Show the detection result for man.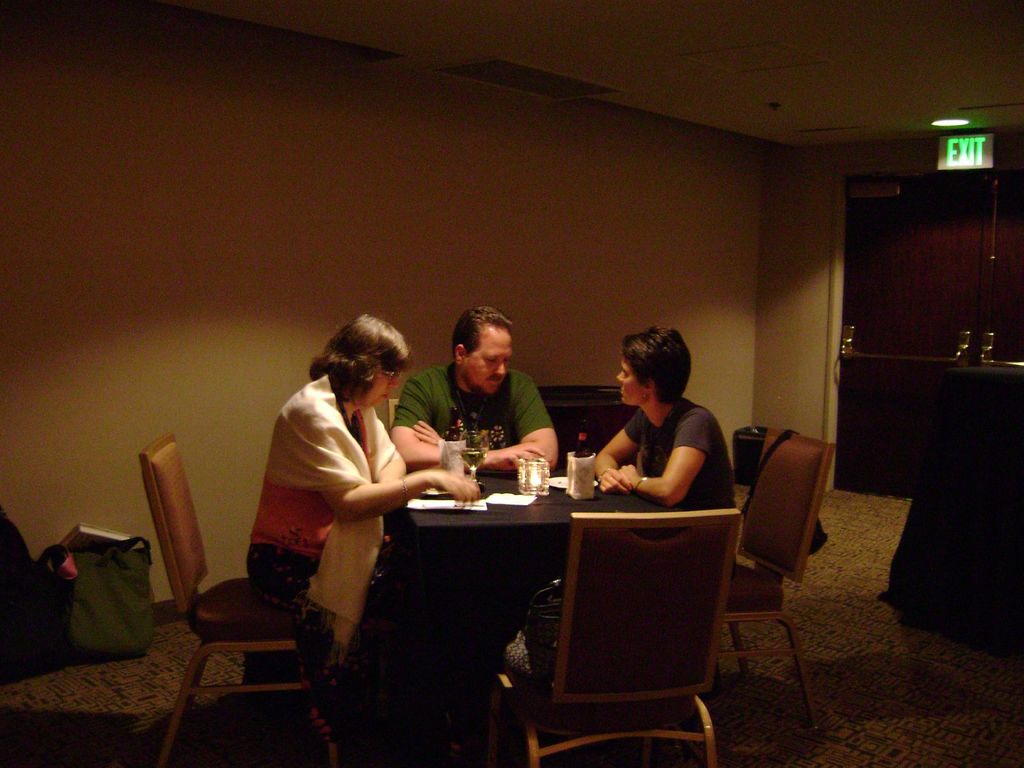
box=[389, 324, 568, 492].
